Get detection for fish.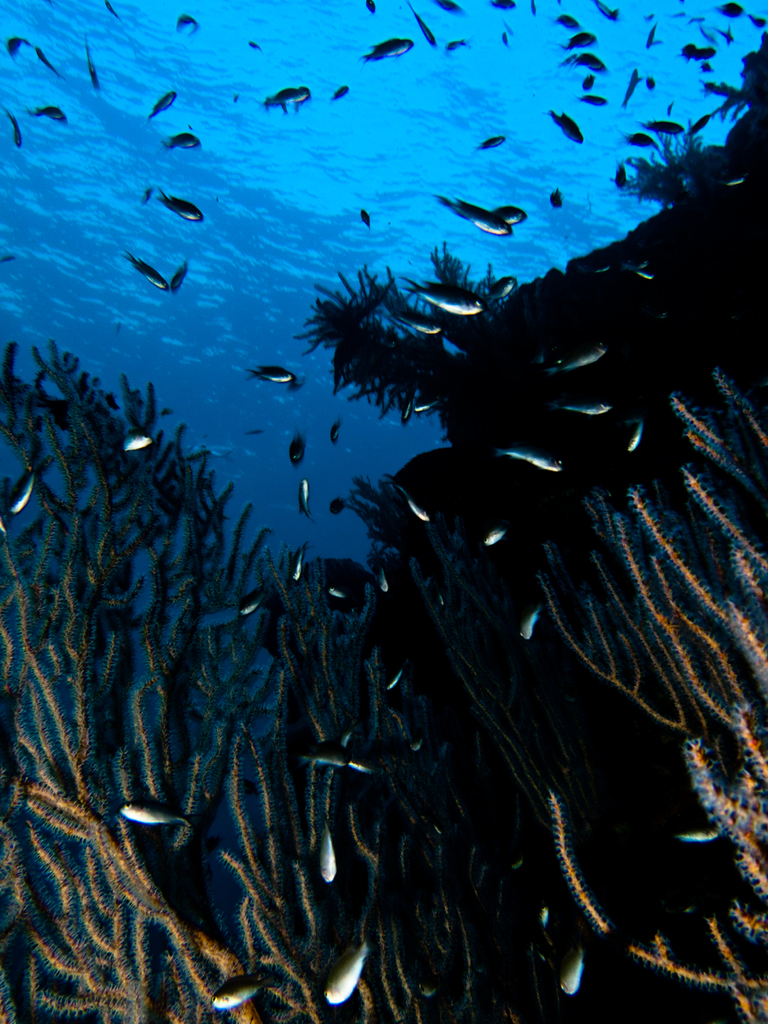
Detection: (x1=216, y1=980, x2=268, y2=1008).
